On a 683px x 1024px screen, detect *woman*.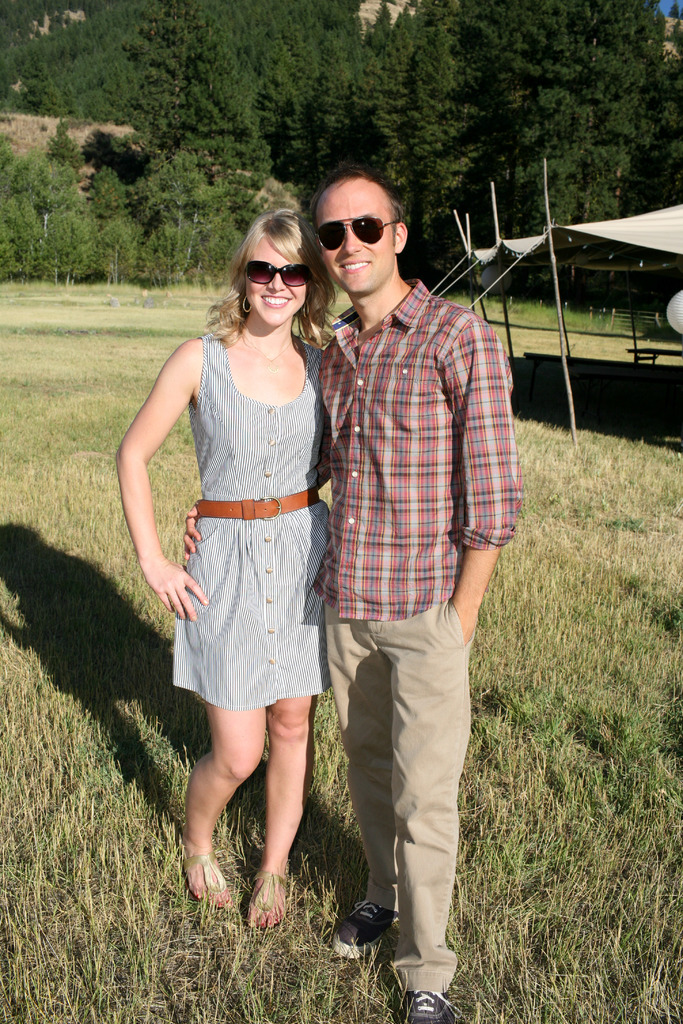
region(120, 200, 357, 911).
